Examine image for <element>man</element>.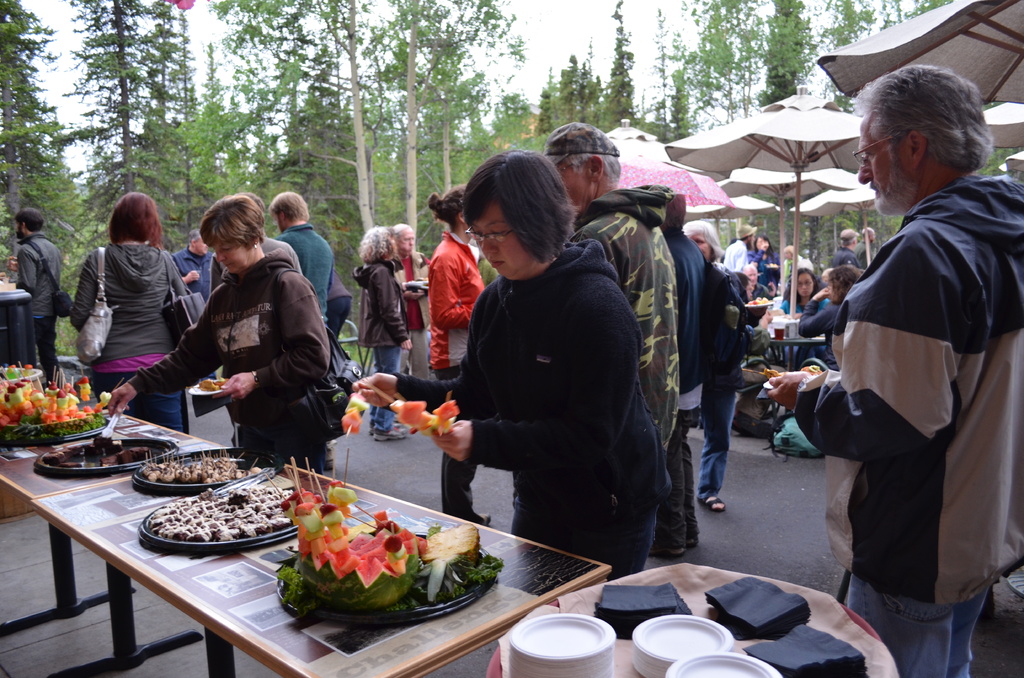
Examination result: {"left": 746, "top": 267, "right": 774, "bottom": 303}.
